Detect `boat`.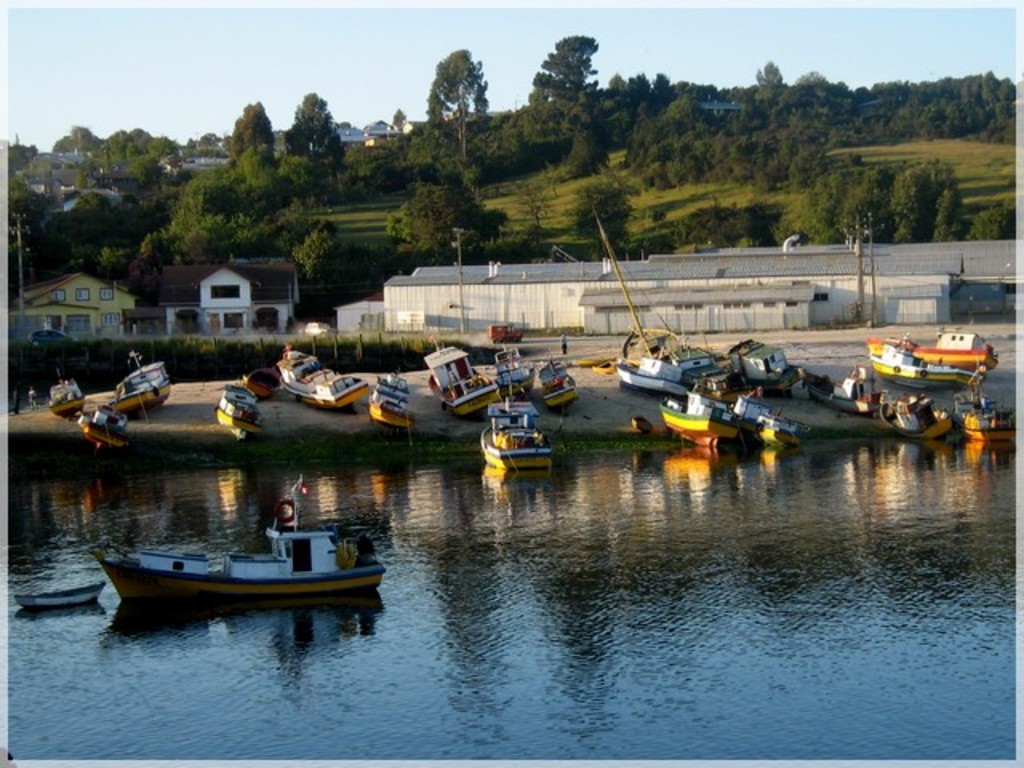
Detected at left=704, top=323, right=813, bottom=410.
